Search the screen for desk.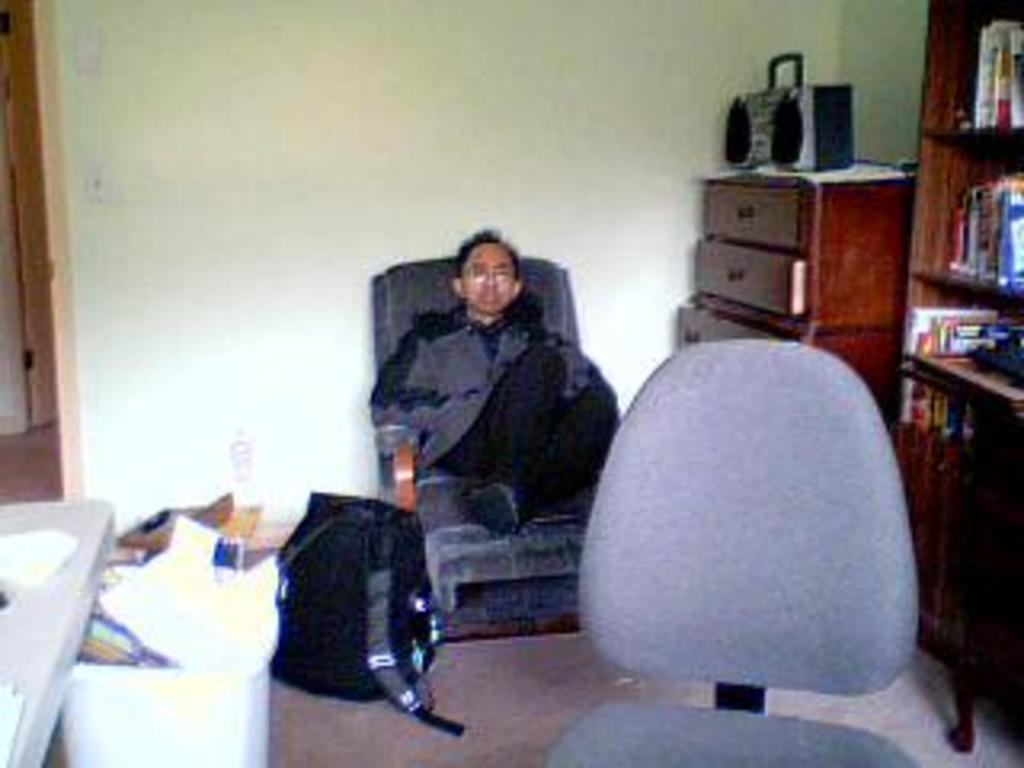
Found at (left=0, top=499, right=112, bottom=765).
